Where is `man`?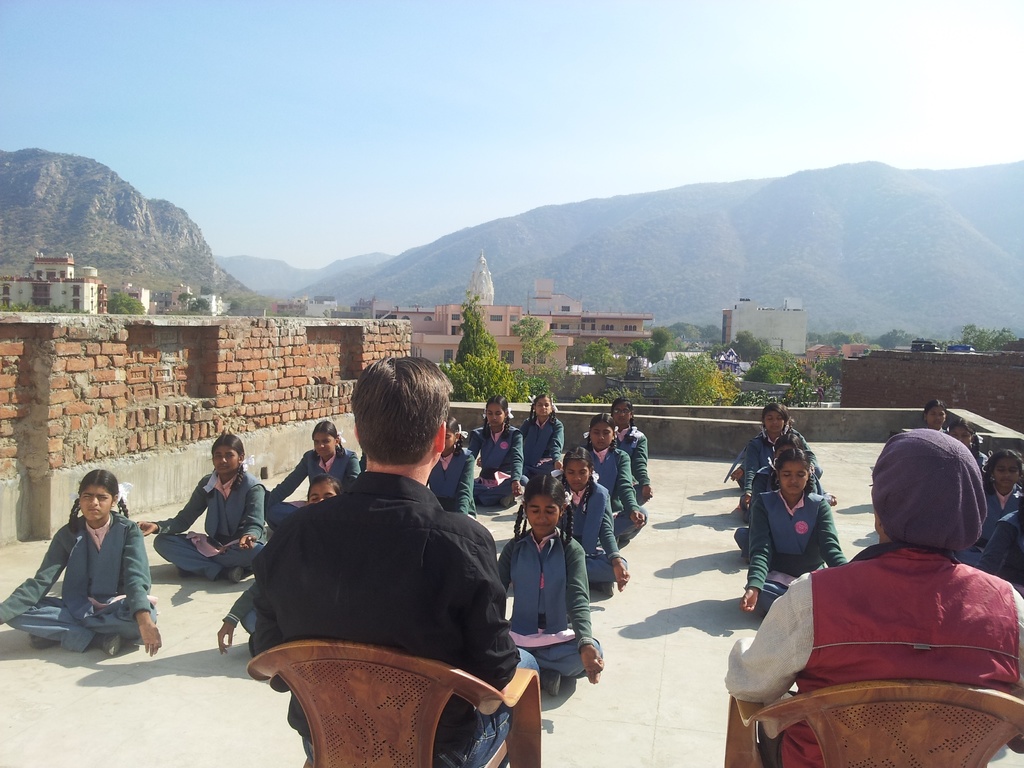
bbox=[724, 430, 1023, 767].
